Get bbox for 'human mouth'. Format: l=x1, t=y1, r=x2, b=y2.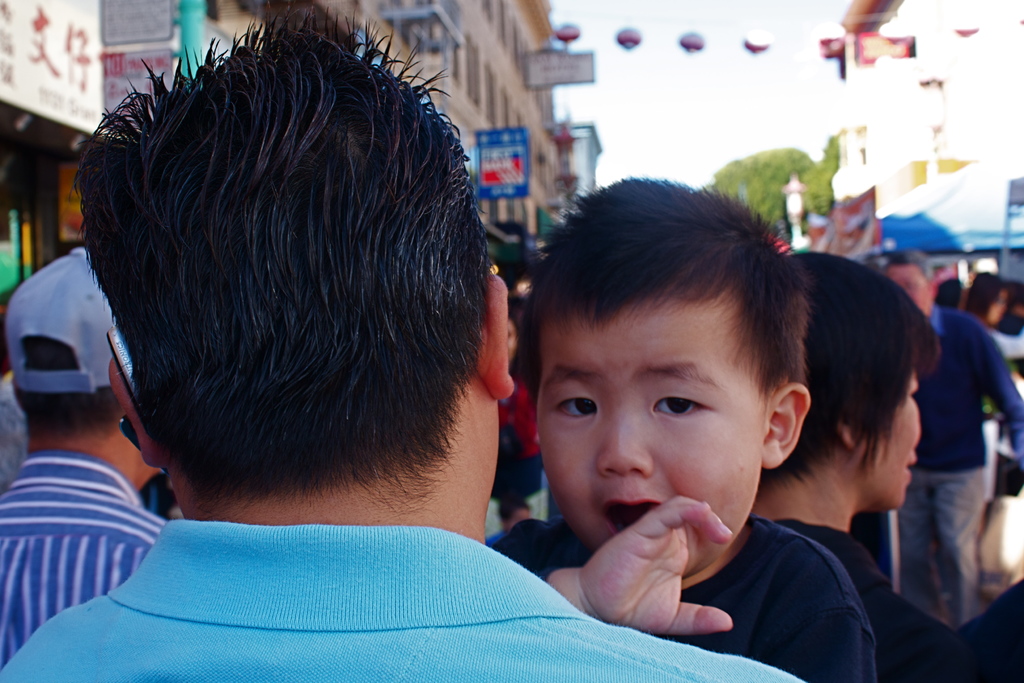
l=904, t=456, r=918, b=475.
